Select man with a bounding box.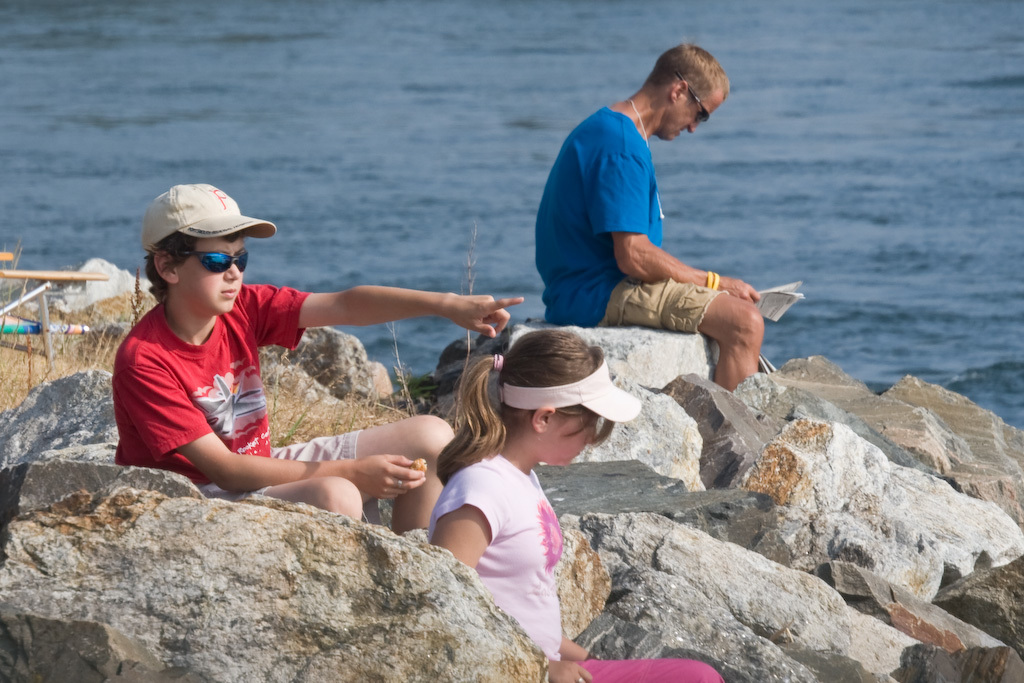
rect(519, 44, 774, 401).
